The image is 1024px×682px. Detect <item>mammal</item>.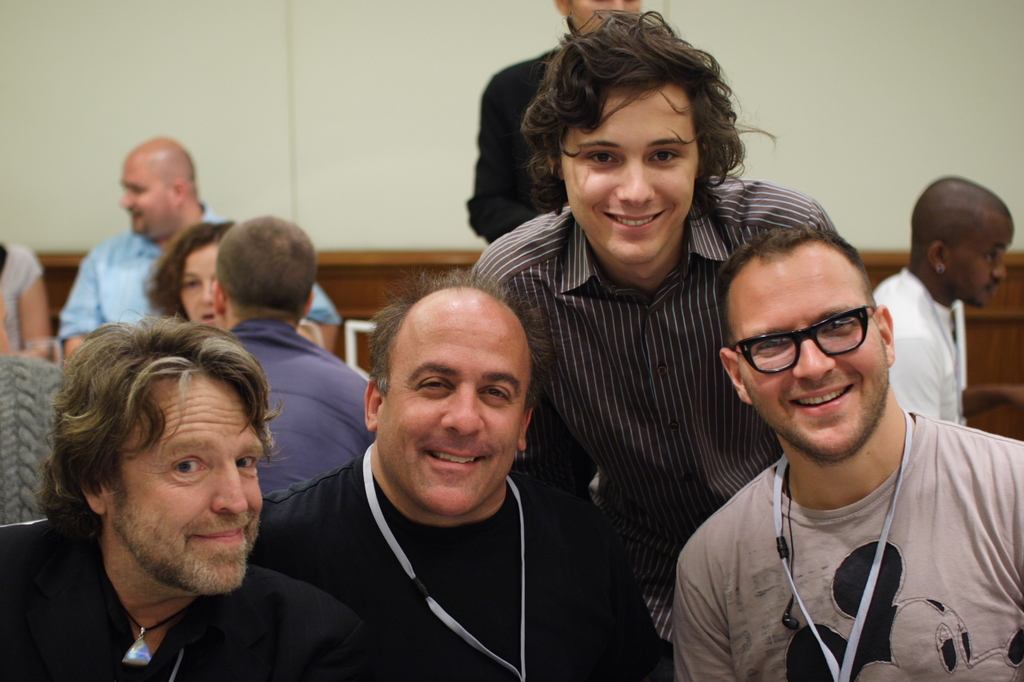
Detection: bbox=[466, 10, 831, 639].
